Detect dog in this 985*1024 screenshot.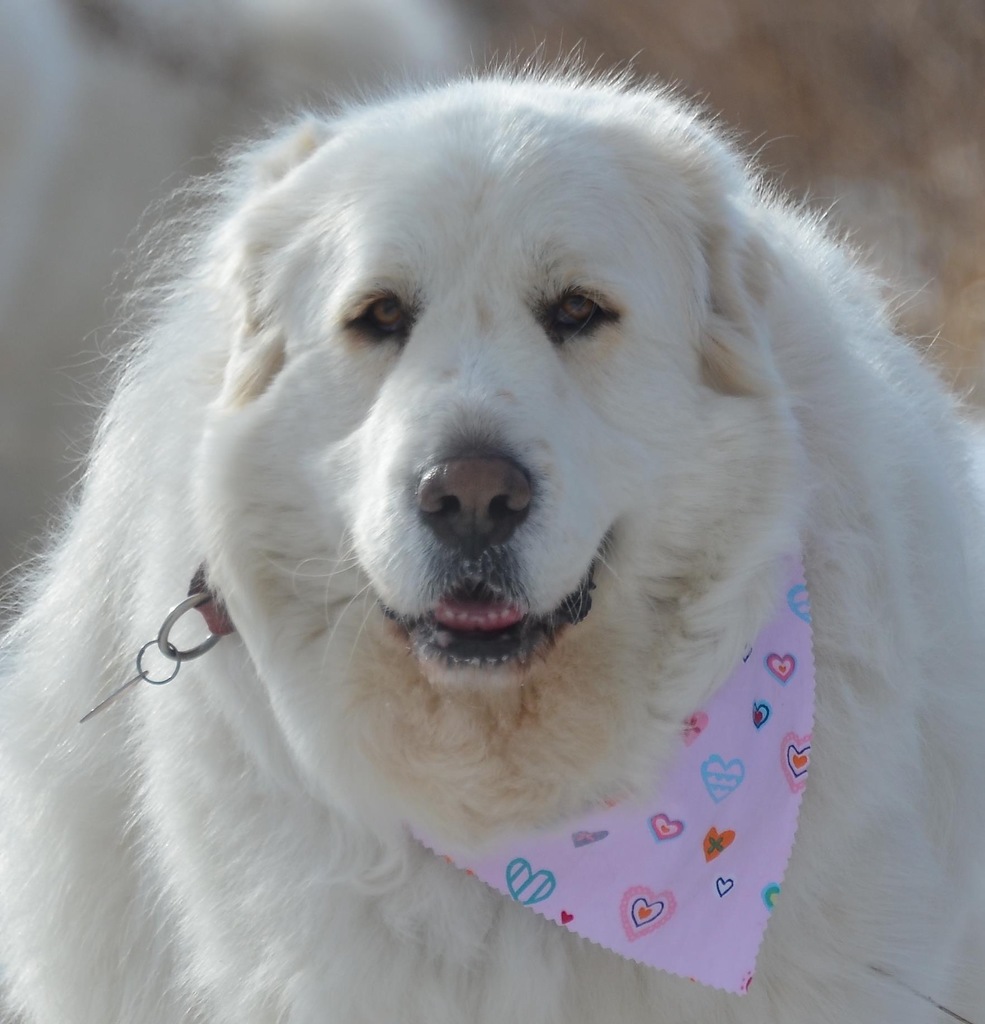
Detection: Rect(0, 48, 984, 1023).
